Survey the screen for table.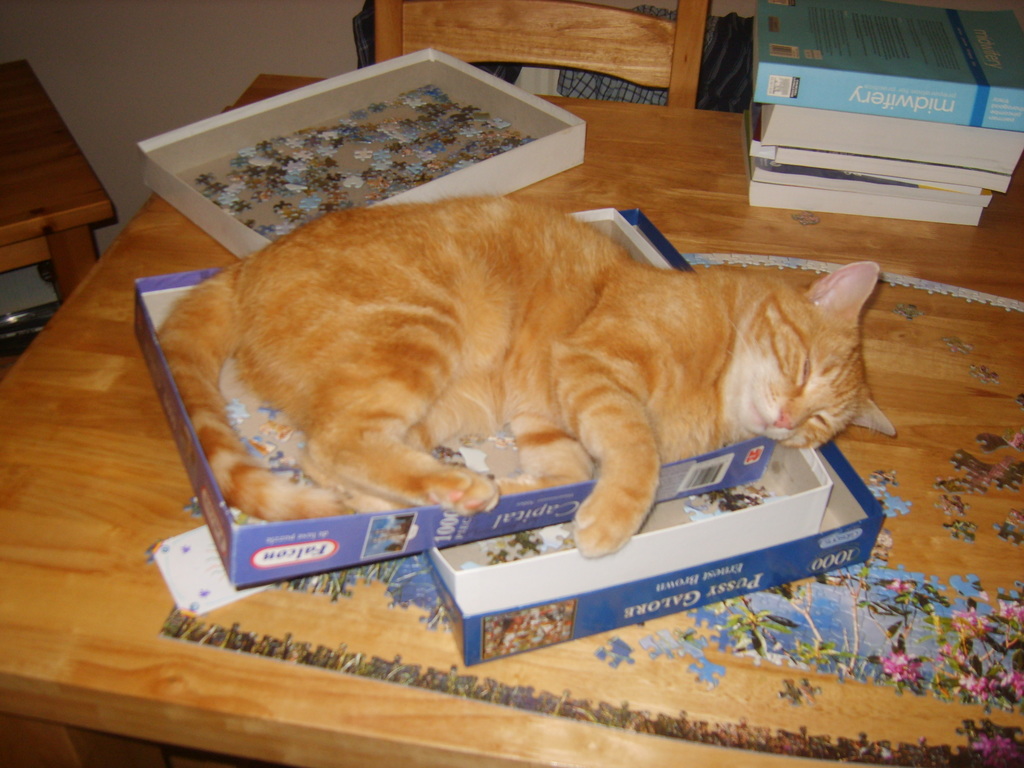
Survey found: pyautogui.locateOnScreen(0, 66, 1023, 767).
